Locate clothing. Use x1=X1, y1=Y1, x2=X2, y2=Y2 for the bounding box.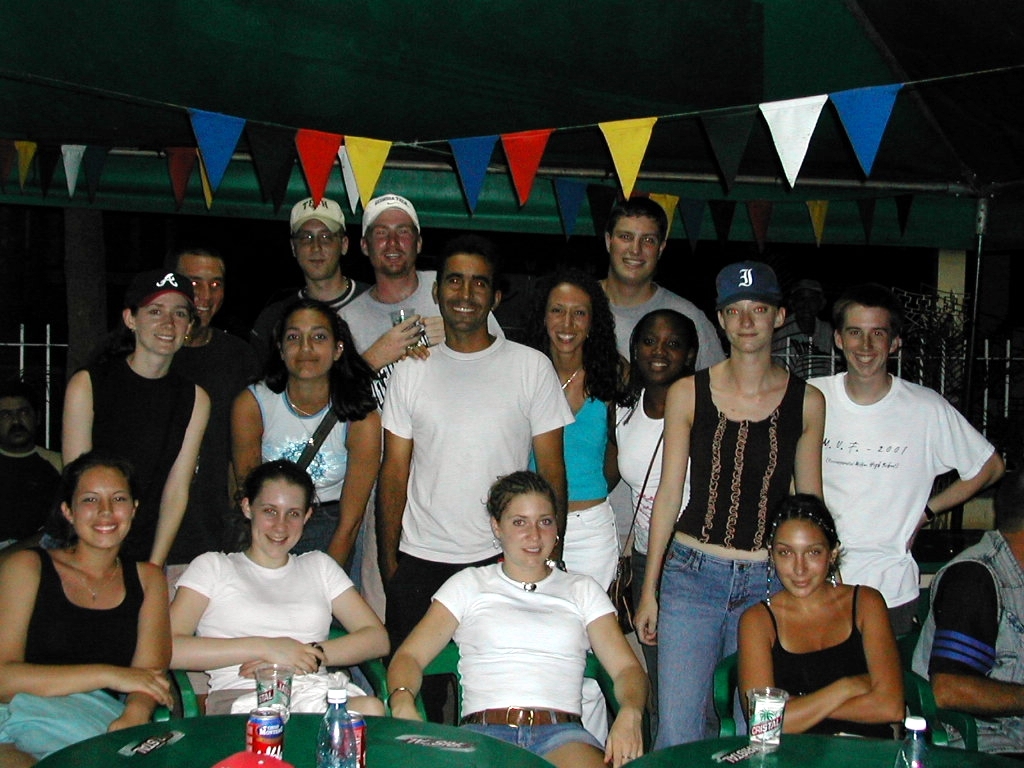
x1=175, y1=548, x2=358, y2=723.
